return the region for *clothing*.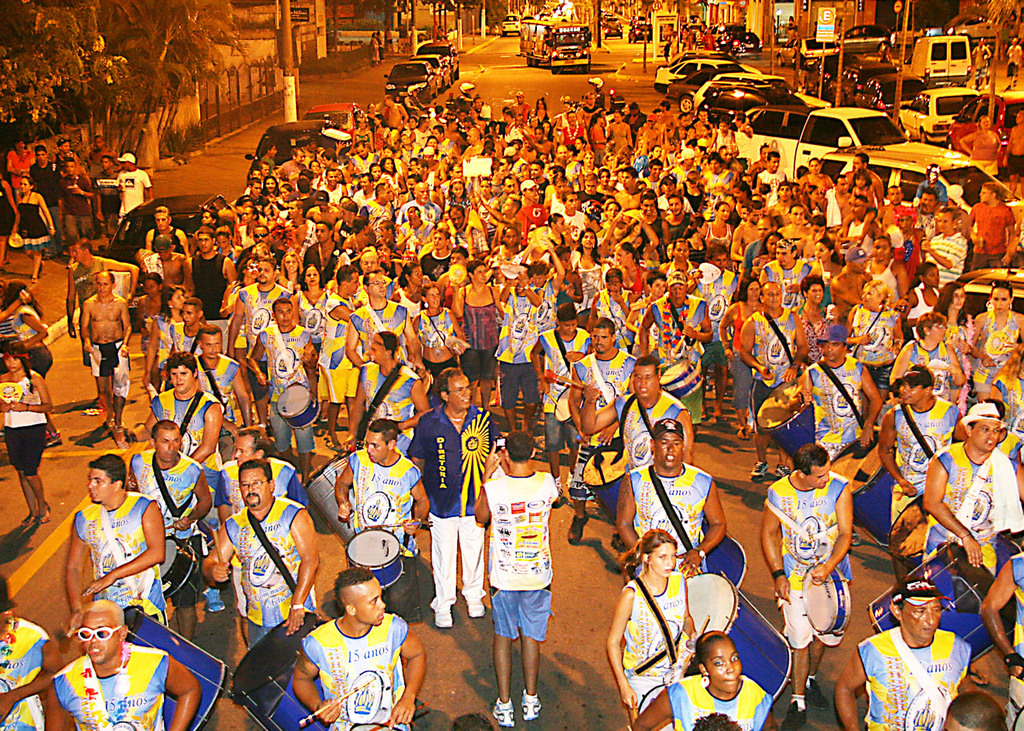
(left=133, top=460, right=201, bottom=537).
